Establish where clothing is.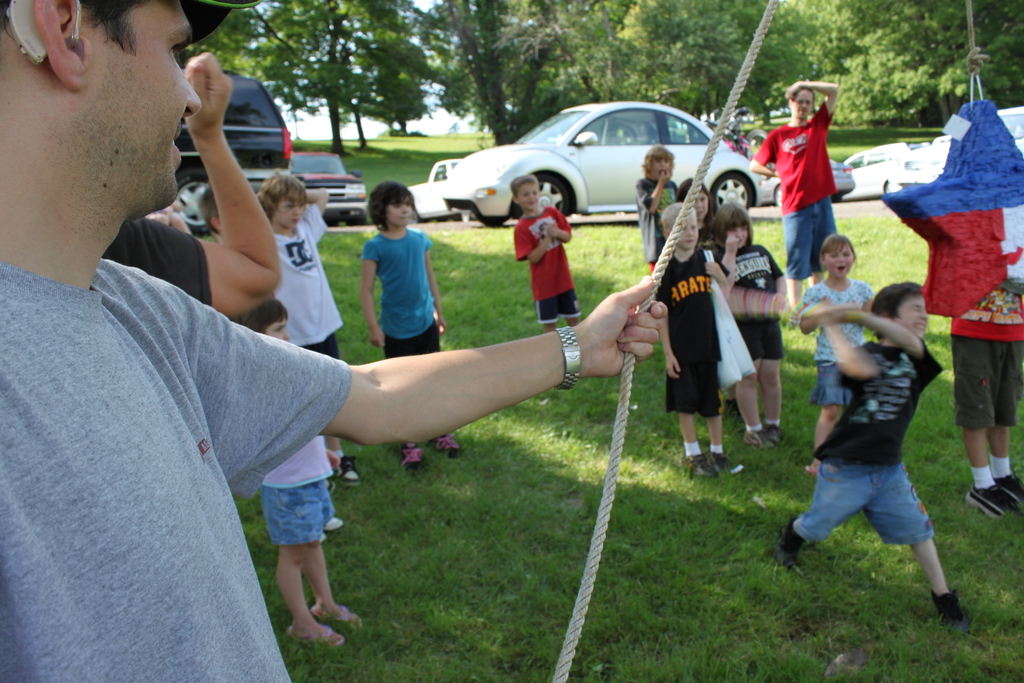
Established at bbox=[385, 322, 440, 368].
